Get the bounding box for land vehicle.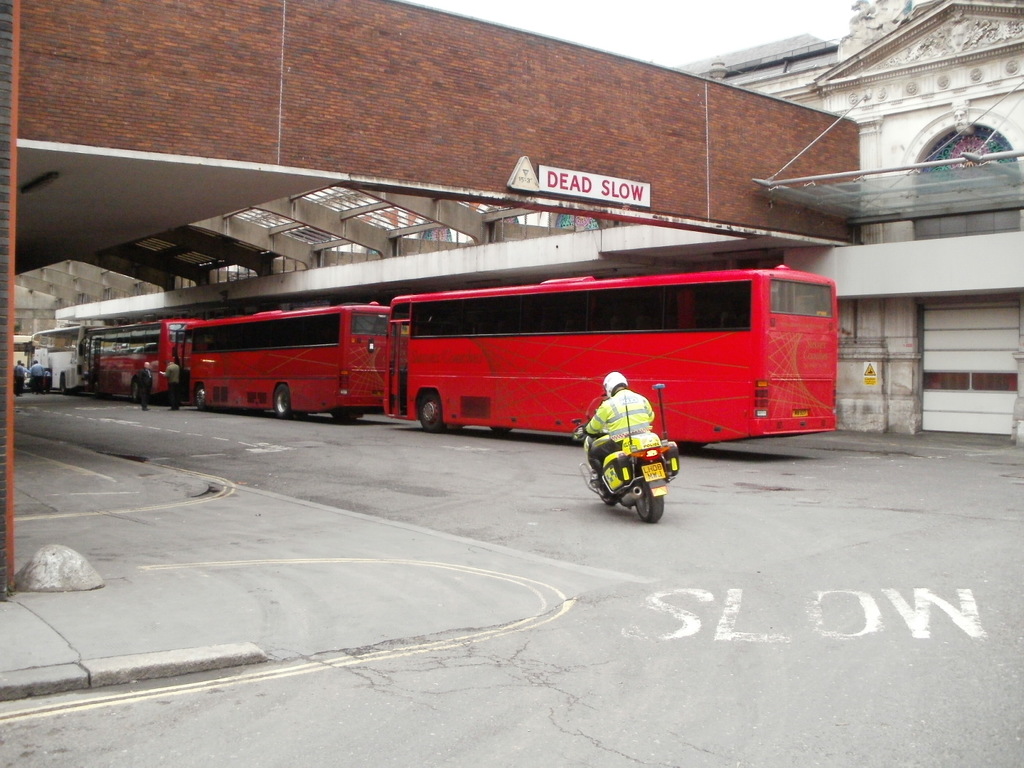
select_region(176, 301, 385, 424).
